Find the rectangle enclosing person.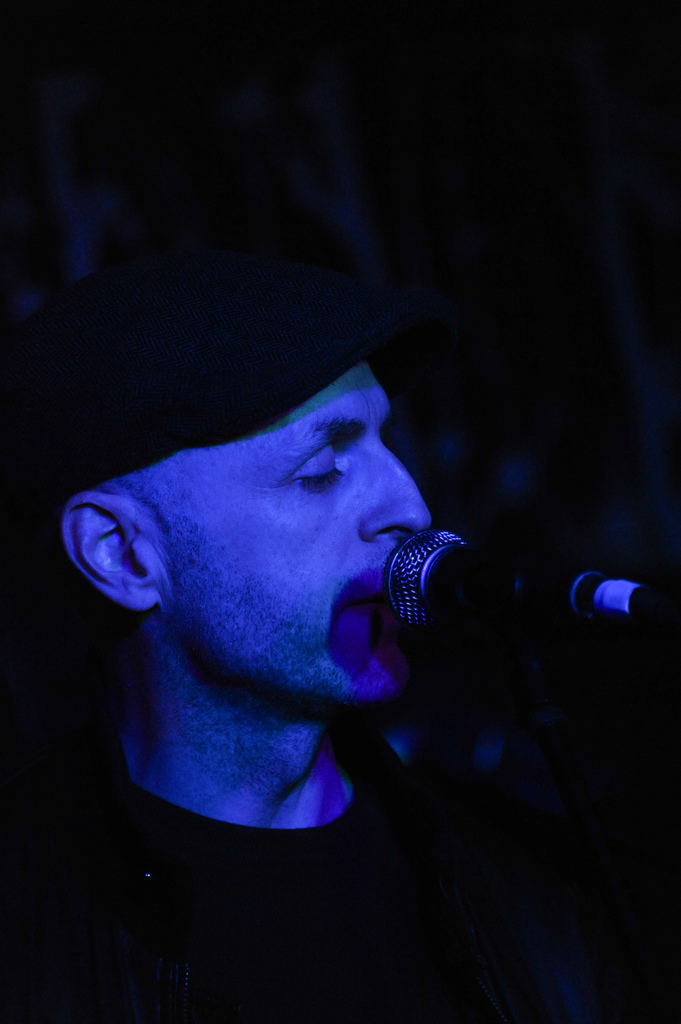
(0, 259, 680, 1023).
